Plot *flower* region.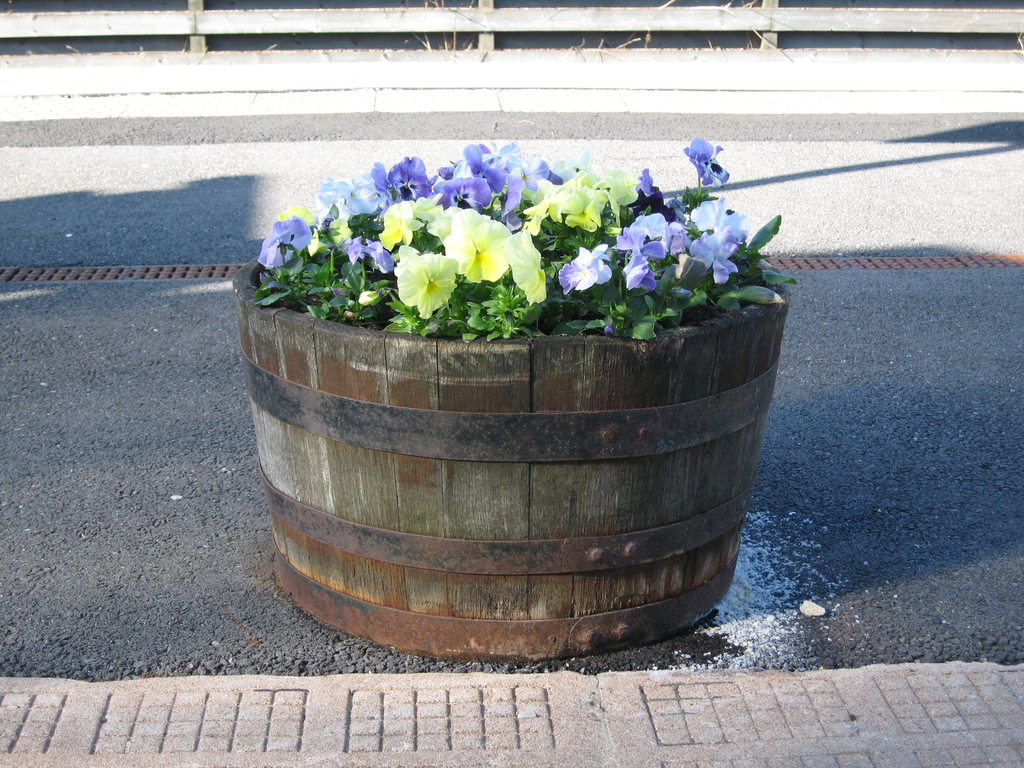
Plotted at left=371, top=160, right=404, bottom=205.
